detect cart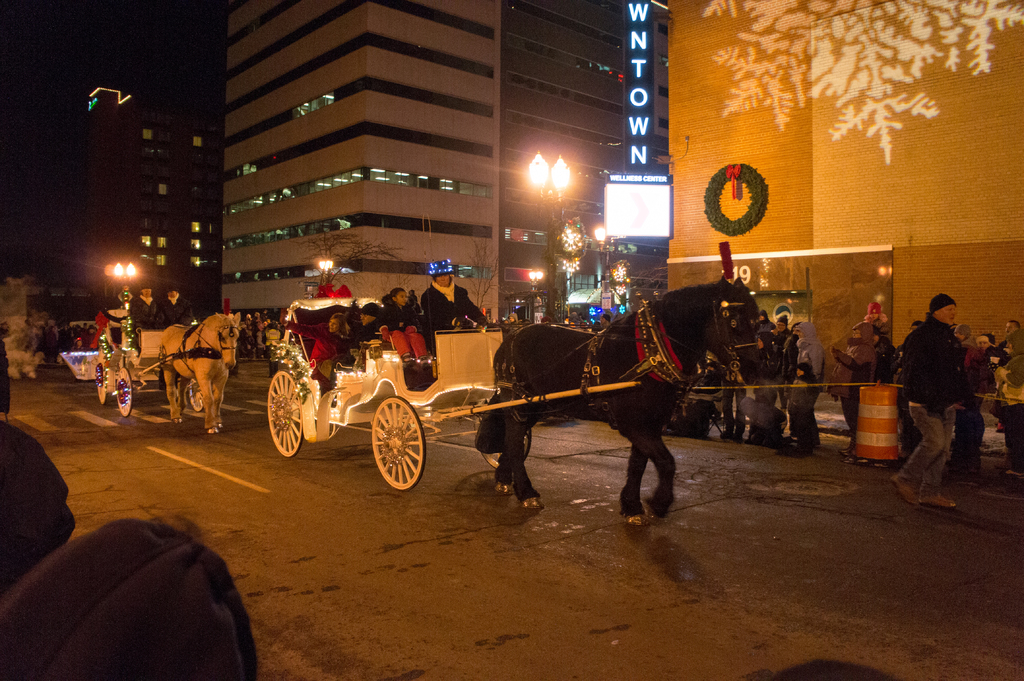
<region>94, 307, 207, 417</region>
